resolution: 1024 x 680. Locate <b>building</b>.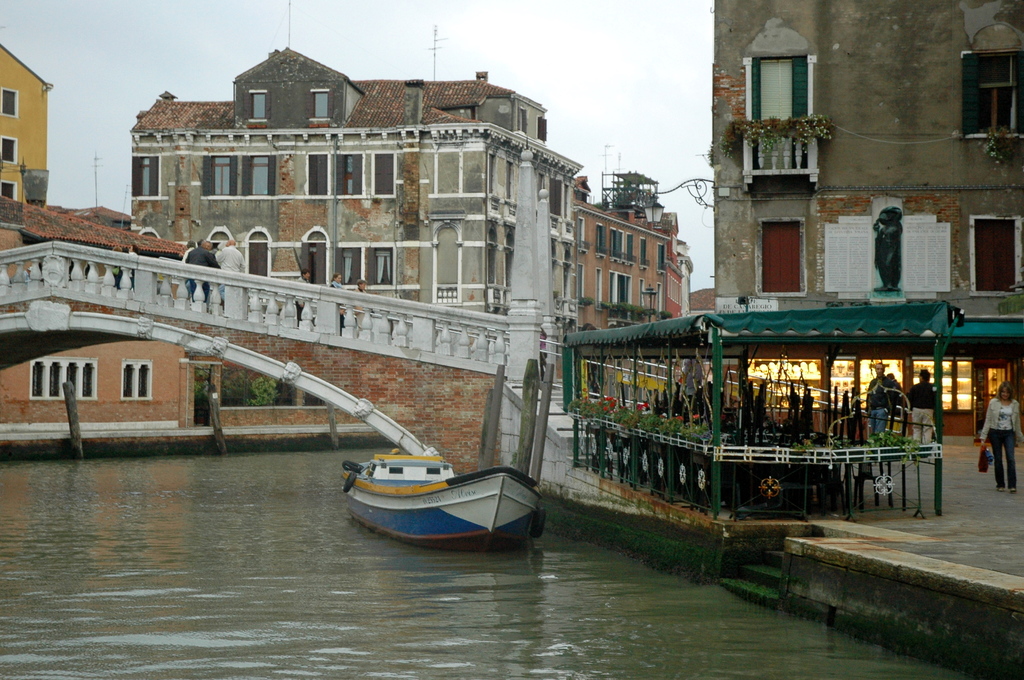
x1=131, y1=49, x2=591, y2=394.
